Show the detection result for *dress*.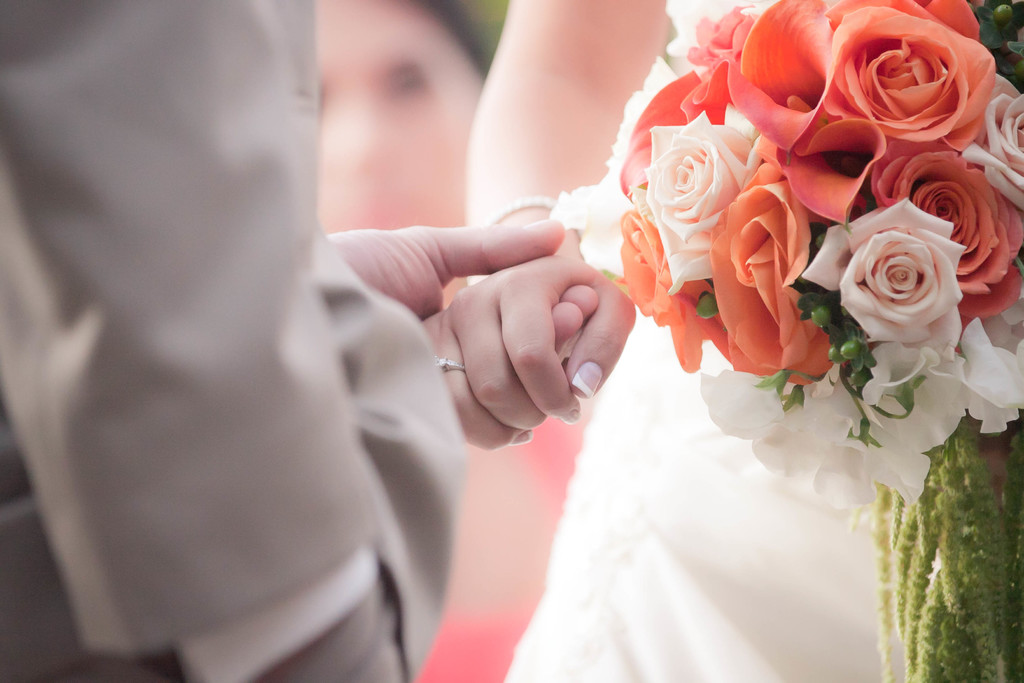
bbox=[505, 304, 911, 682].
